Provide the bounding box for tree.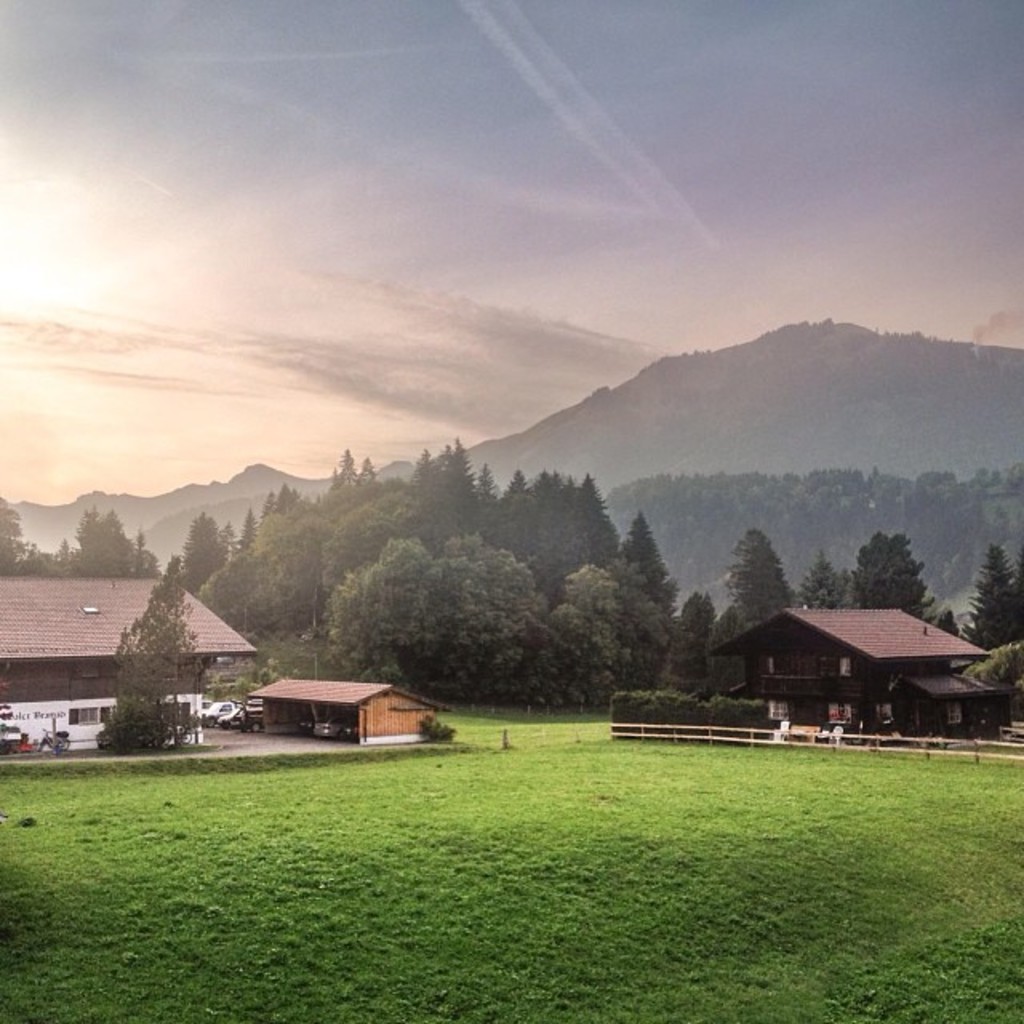
114 562 197 752.
